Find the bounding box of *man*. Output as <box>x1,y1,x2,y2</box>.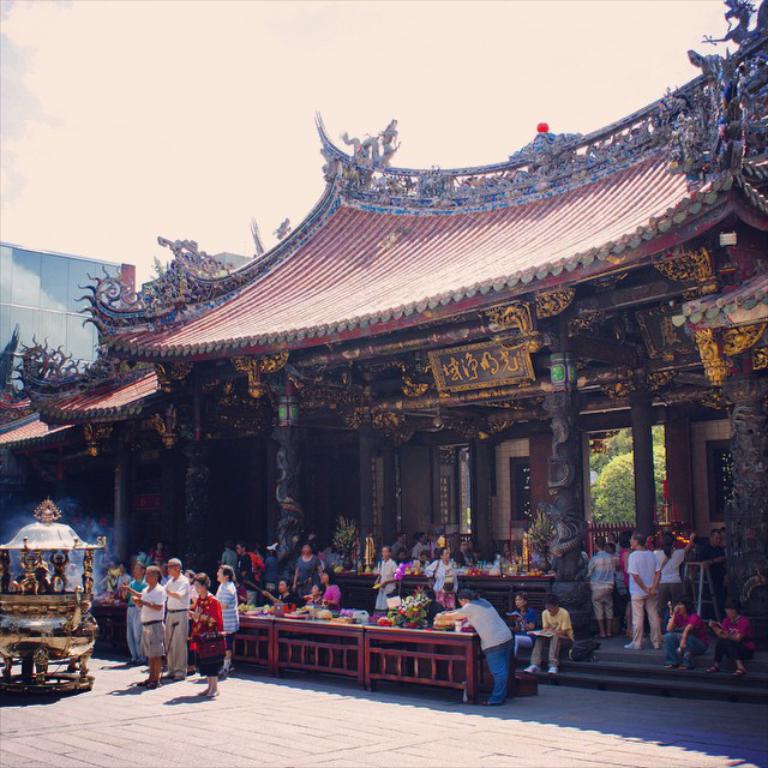
<box>652,535,698,629</box>.
